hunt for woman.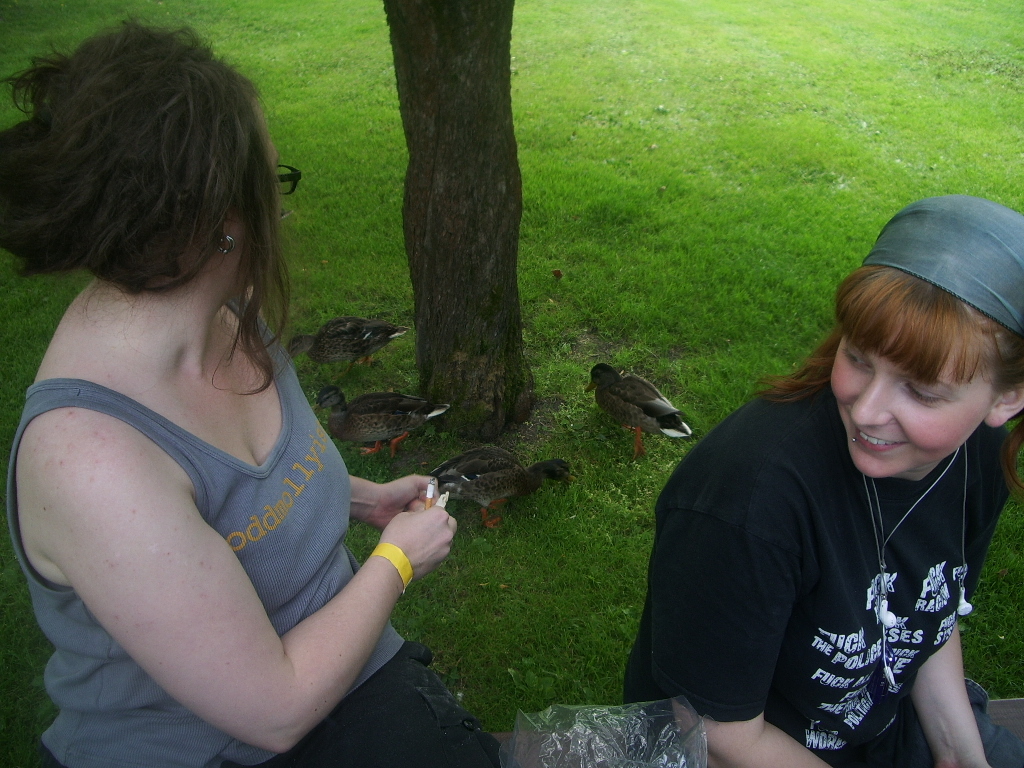
Hunted down at locate(622, 193, 1023, 767).
